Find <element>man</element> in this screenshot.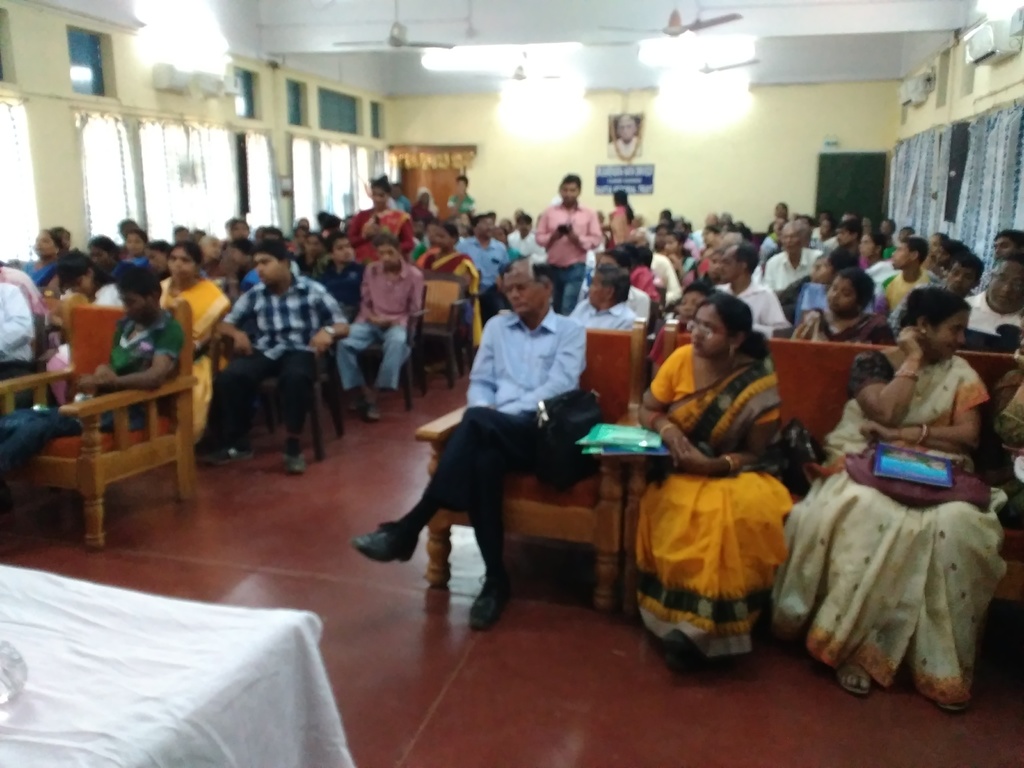
The bounding box for <element>man</element> is l=536, t=173, r=602, b=314.
